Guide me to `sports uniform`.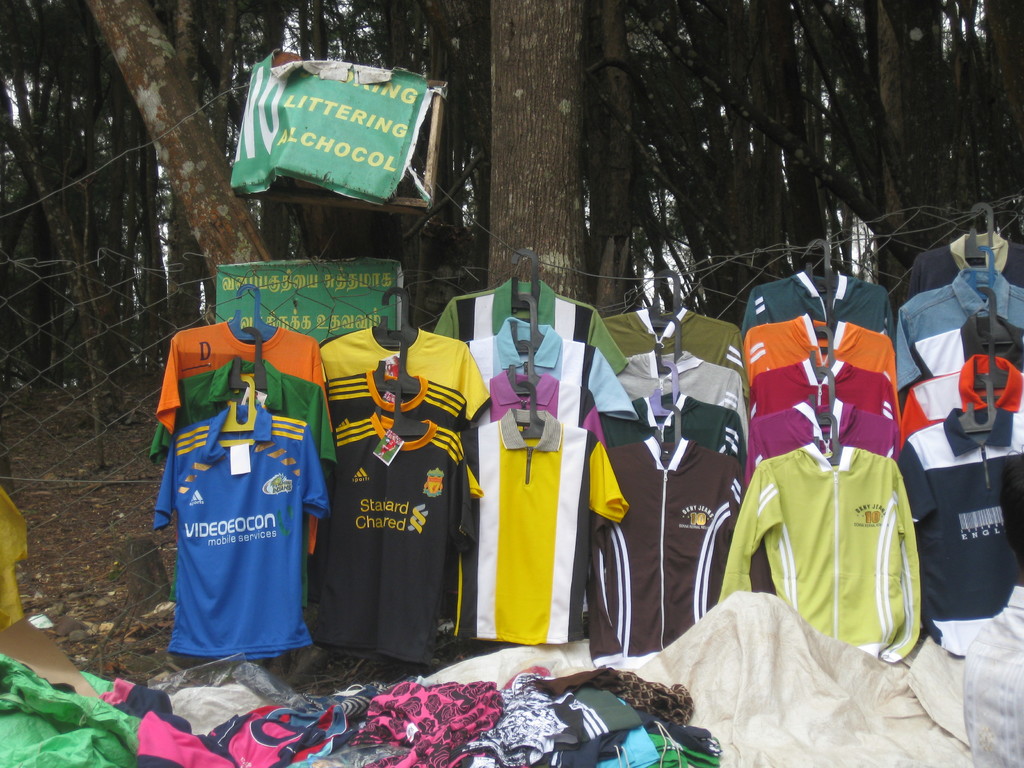
Guidance: (903, 346, 1023, 430).
